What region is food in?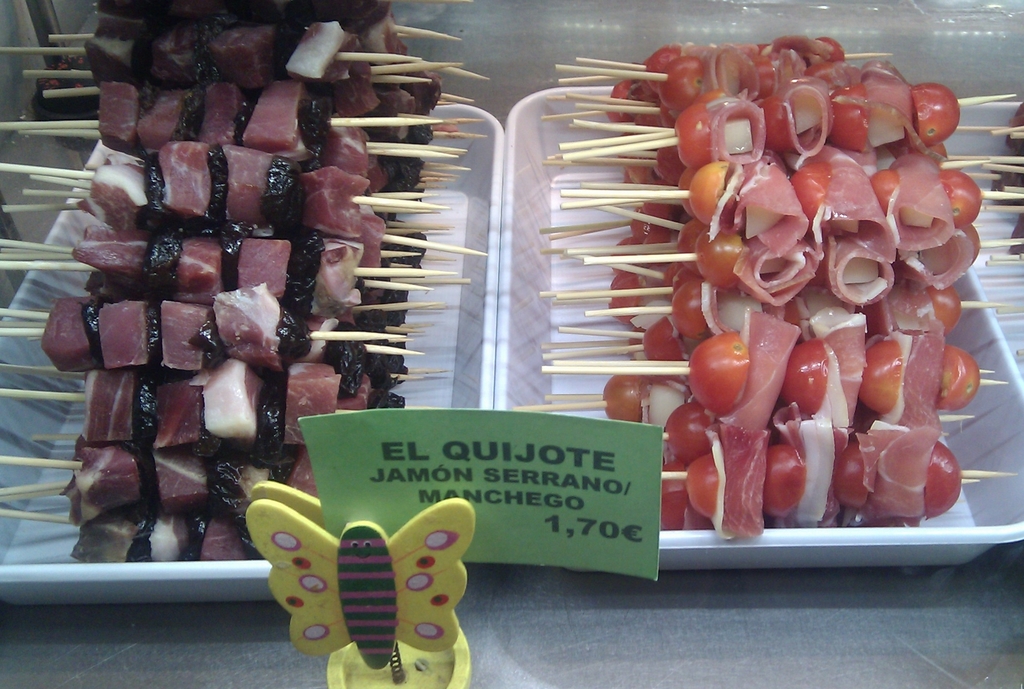
detection(685, 426, 768, 535).
